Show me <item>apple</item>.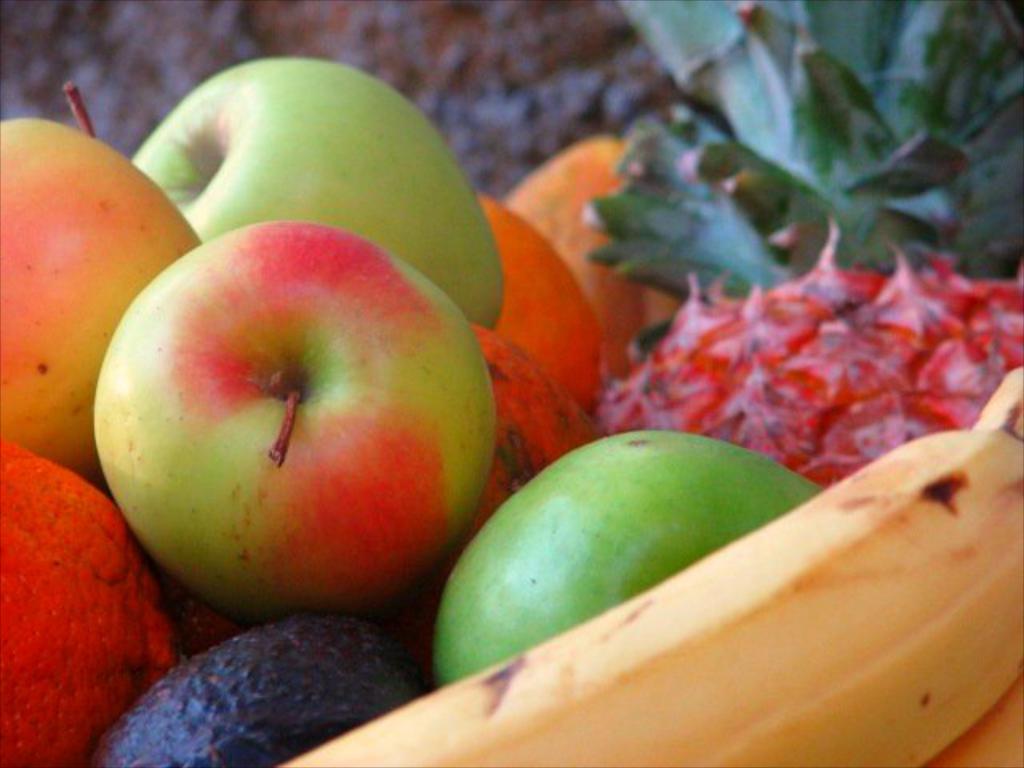
<item>apple</item> is here: (x1=128, y1=53, x2=509, y2=330).
